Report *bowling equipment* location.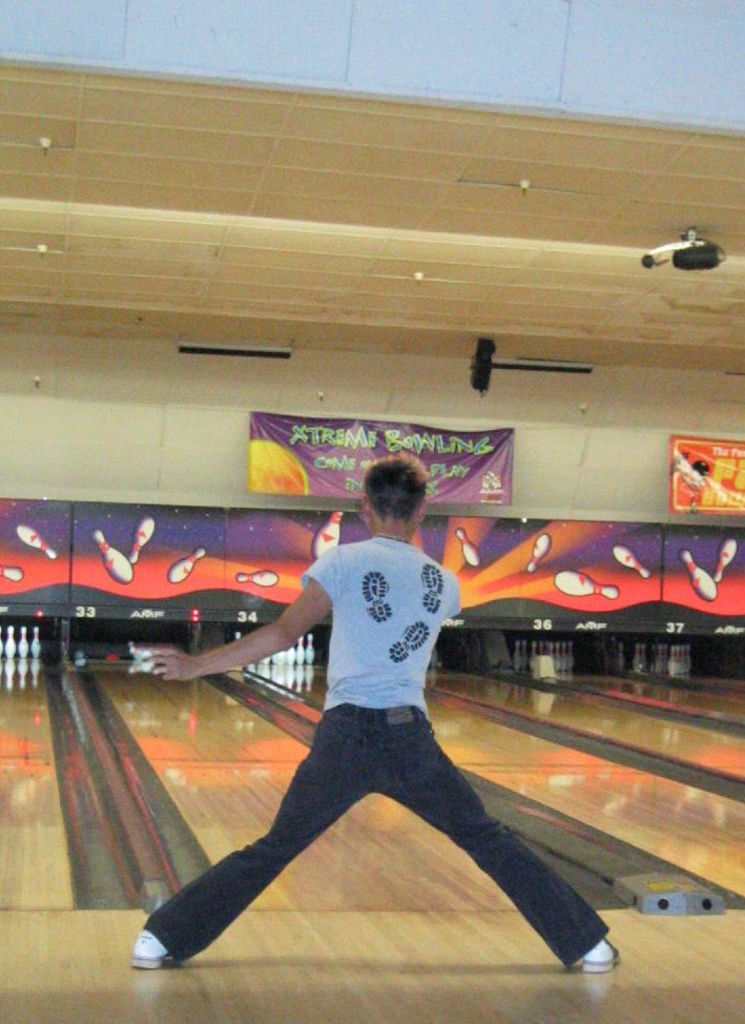
Report: l=229, t=574, r=278, b=593.
